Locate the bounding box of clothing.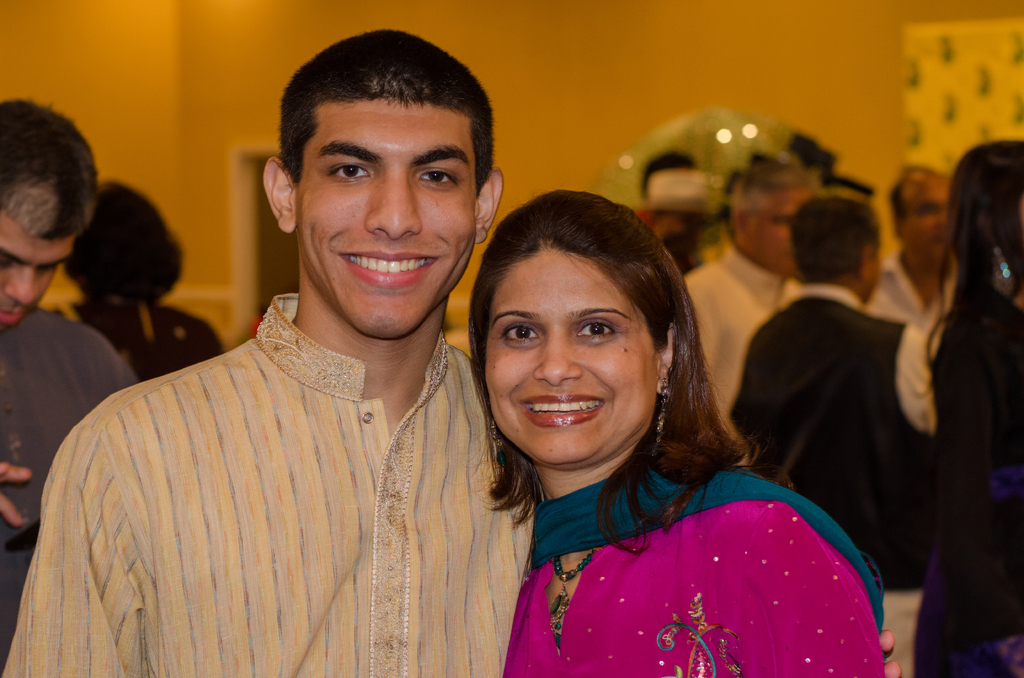
Bounding box: detection(0, 295, 529, 677).
